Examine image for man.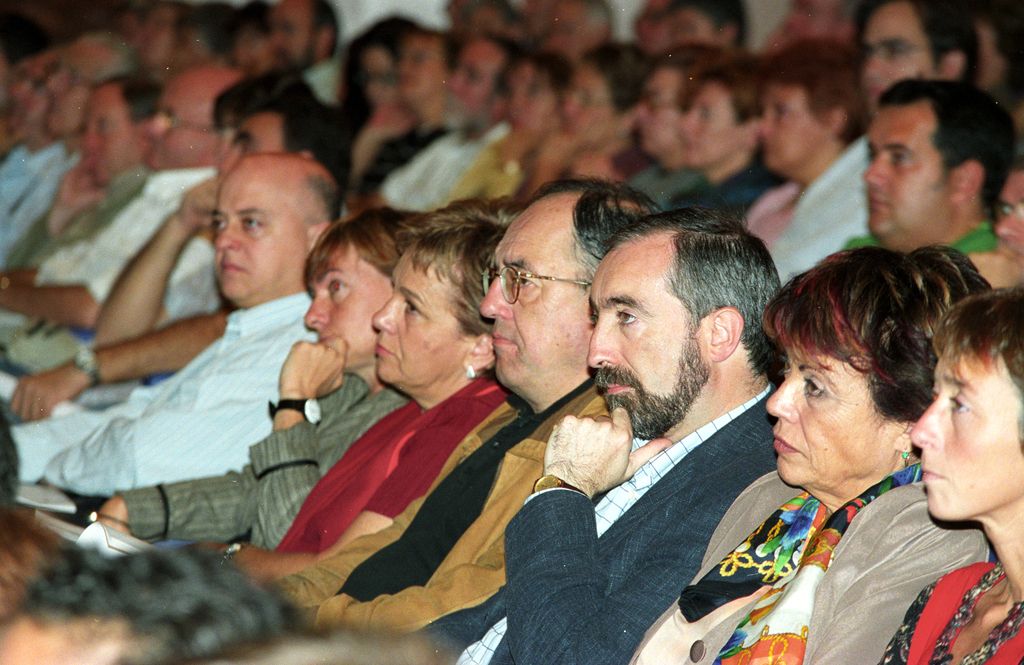
Examination result: 287:0:342:107.
